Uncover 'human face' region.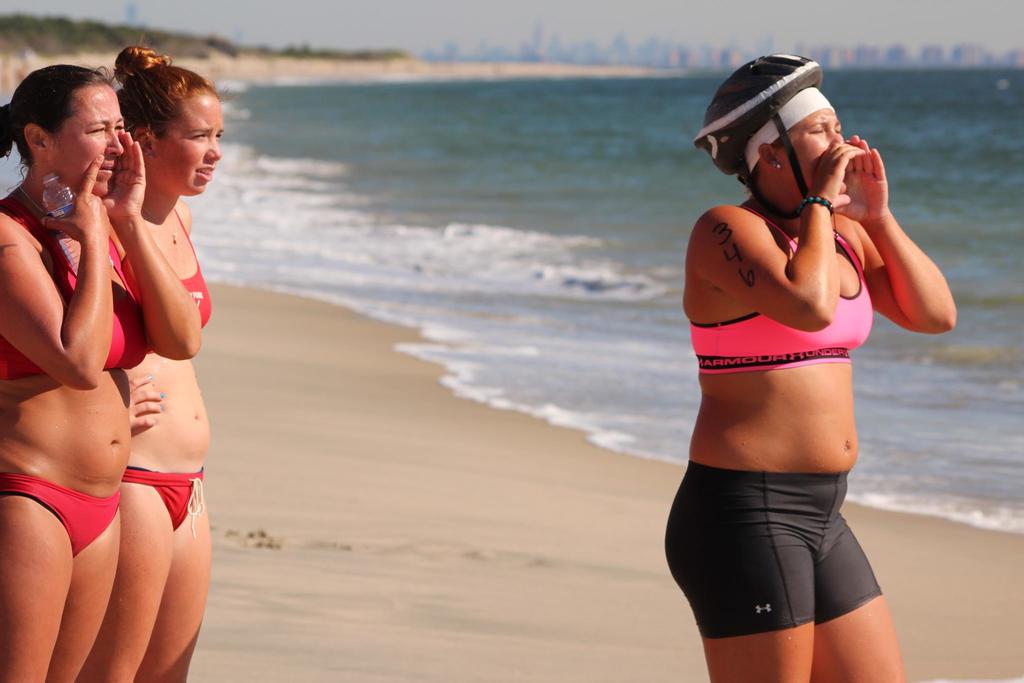
Uncovered: region(790, 110, 843, 190).
